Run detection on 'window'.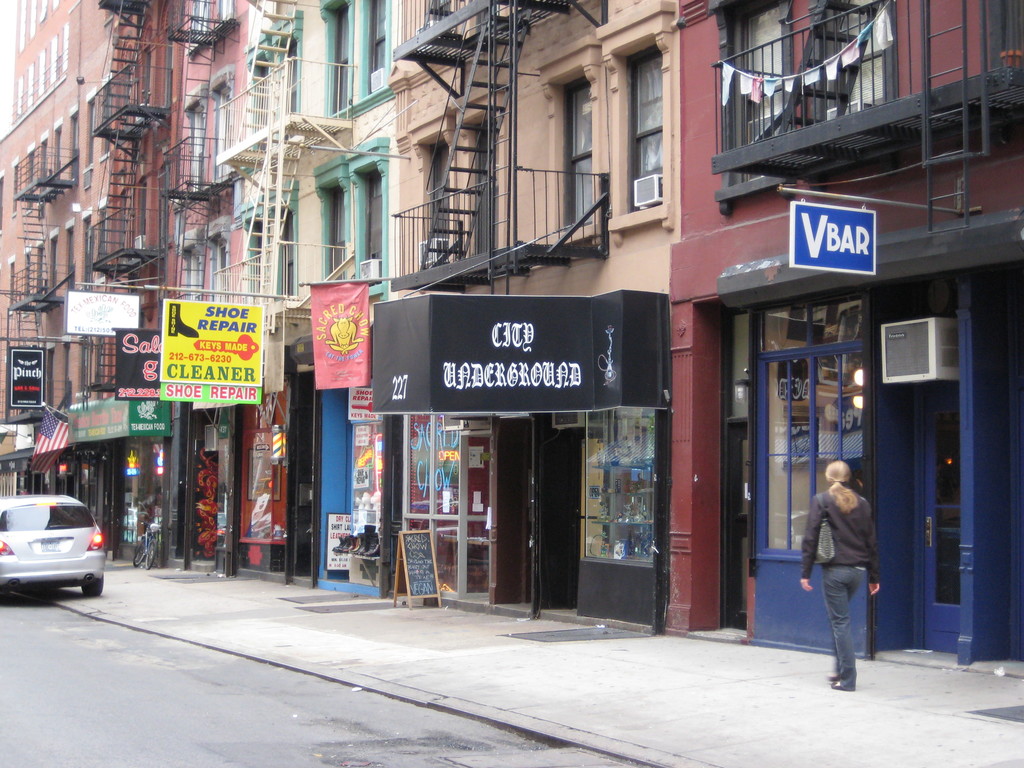
Result: 15:0:26:47.
